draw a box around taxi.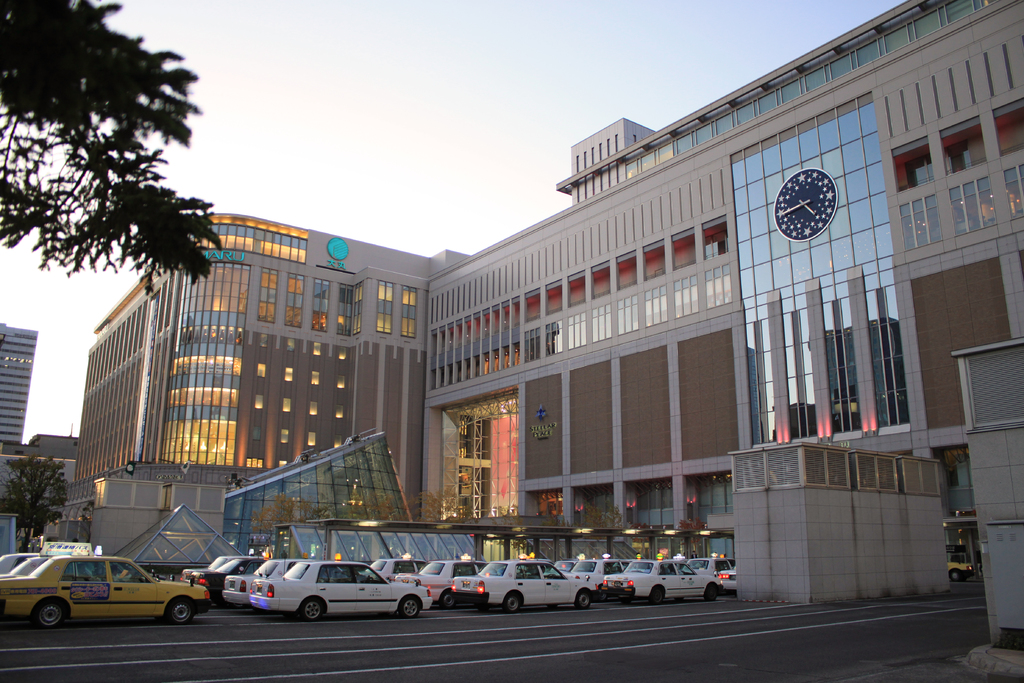
552,551,590,577.
